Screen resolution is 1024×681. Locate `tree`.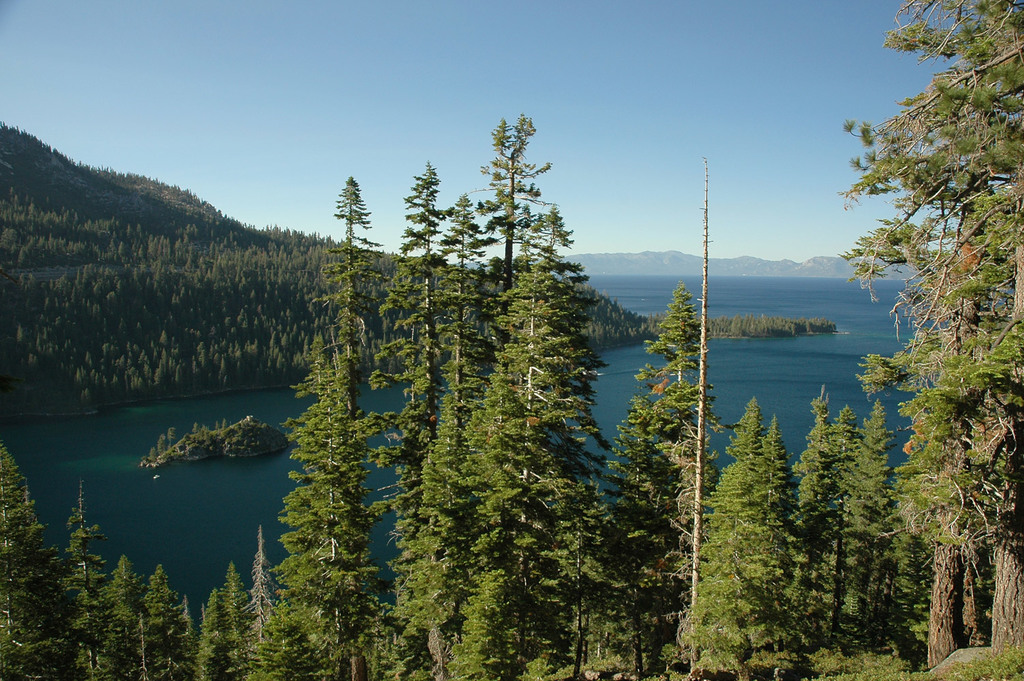
[x1=58, y1=477, x2=106, y2=614].
